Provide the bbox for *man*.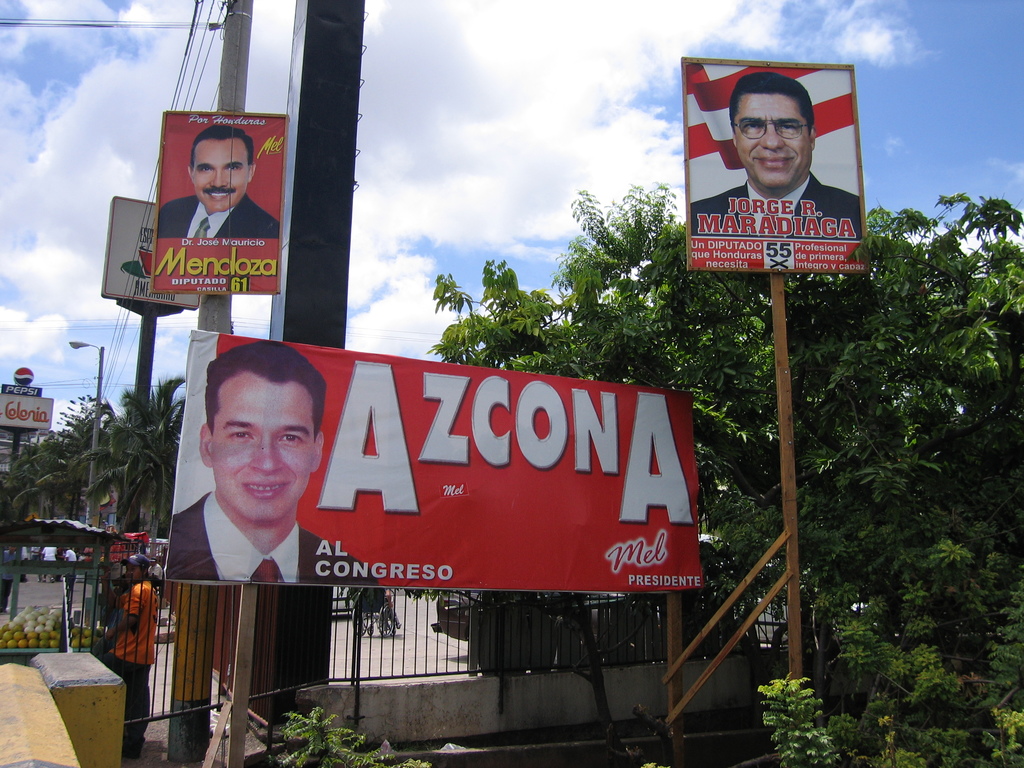
x1=0 y1=544 x2=15 y2=614.
